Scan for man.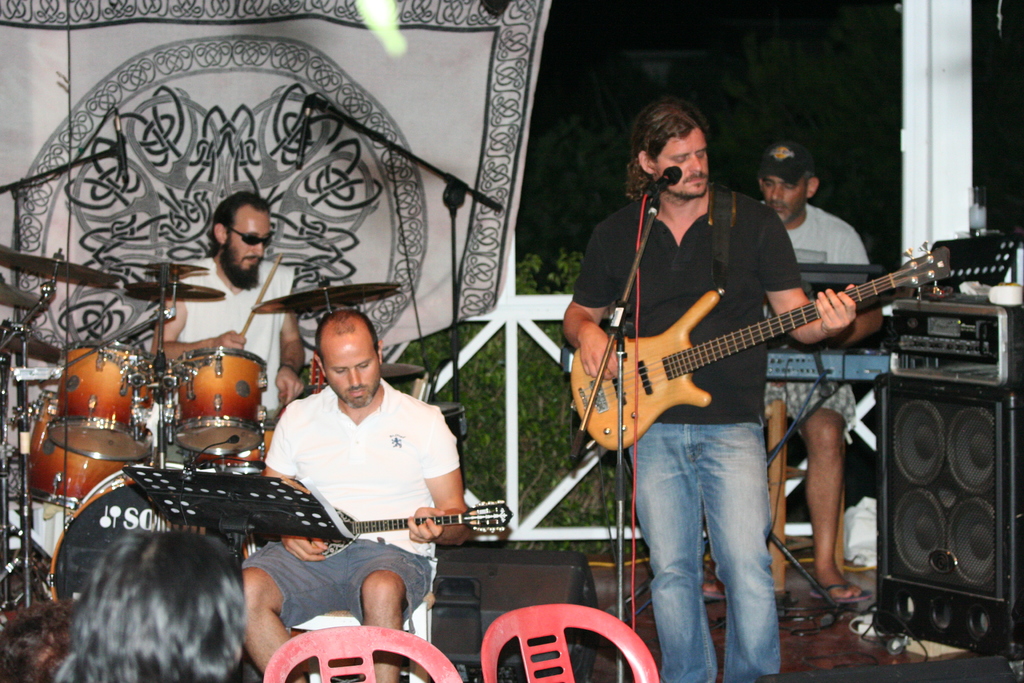
Scan result: 161/197/300/444.
